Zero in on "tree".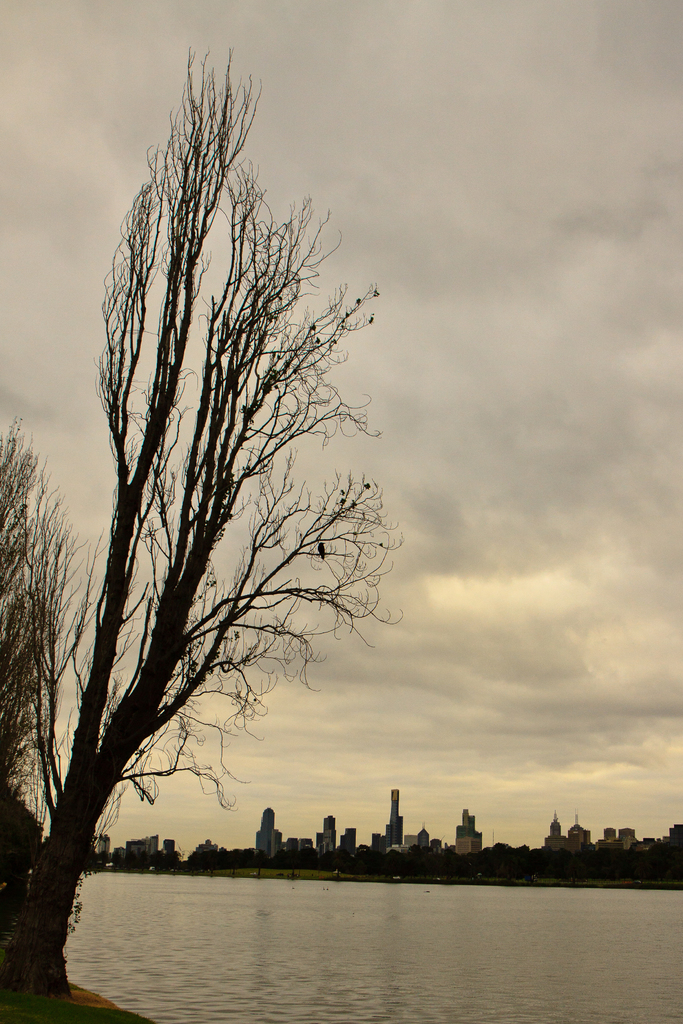
Zeroed in: (x1=0, y1=425, x2=88, y2=852).
